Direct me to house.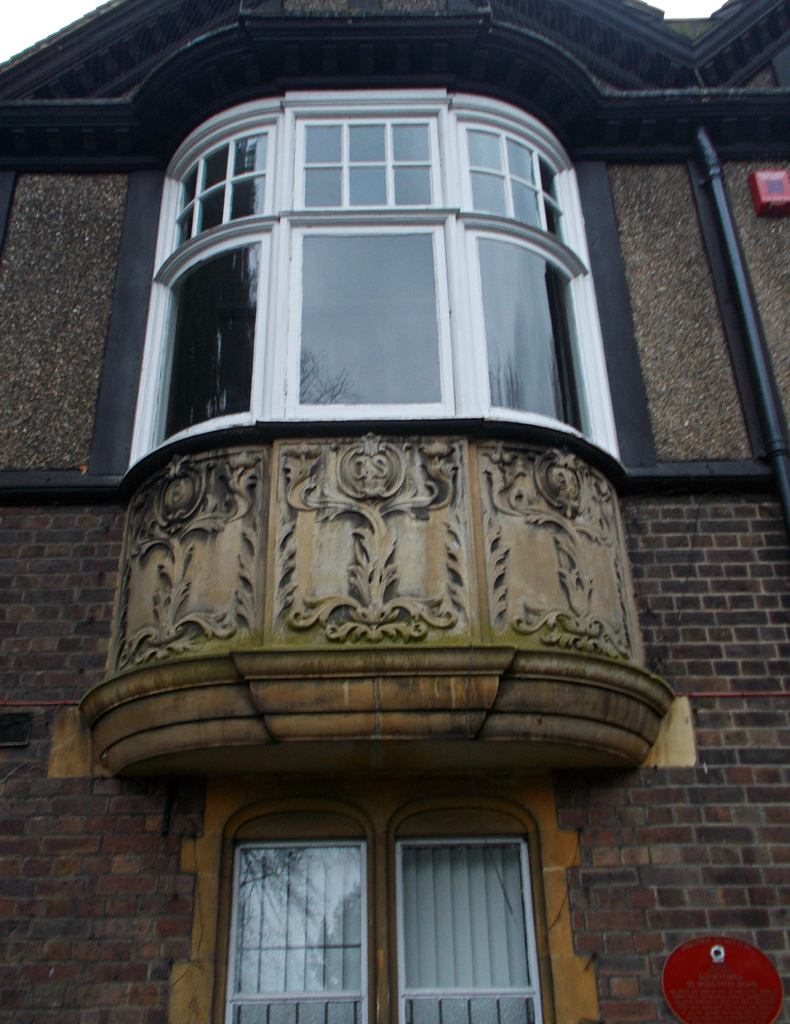
Direction: x1=0 y1=3 x2=789 y2=1023.
